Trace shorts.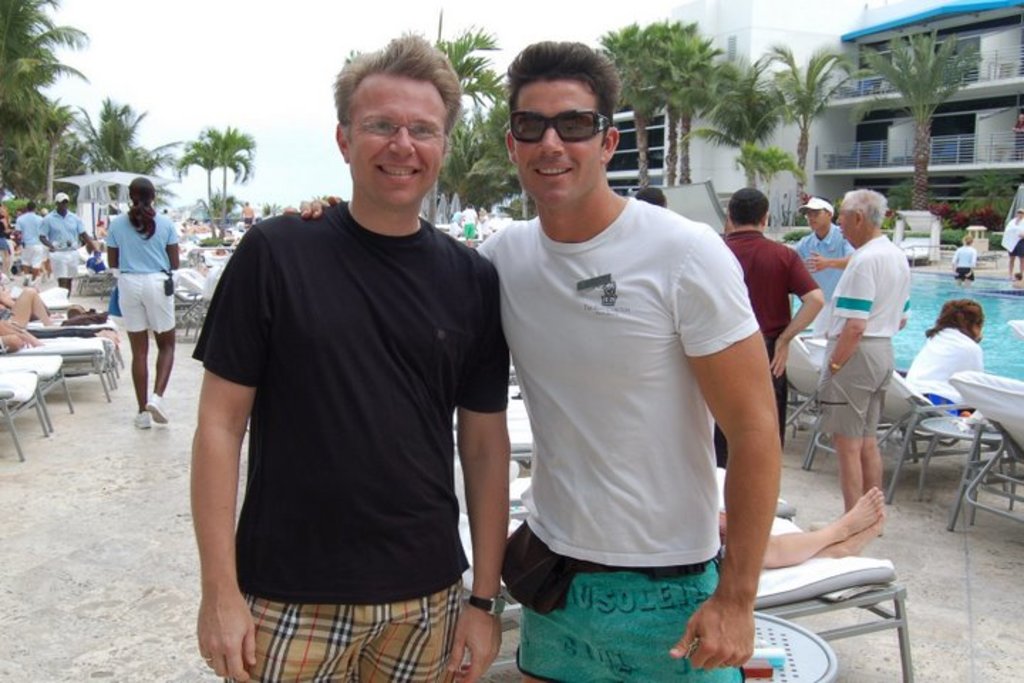
Traced to select_region(114, 273, 176, 333).
